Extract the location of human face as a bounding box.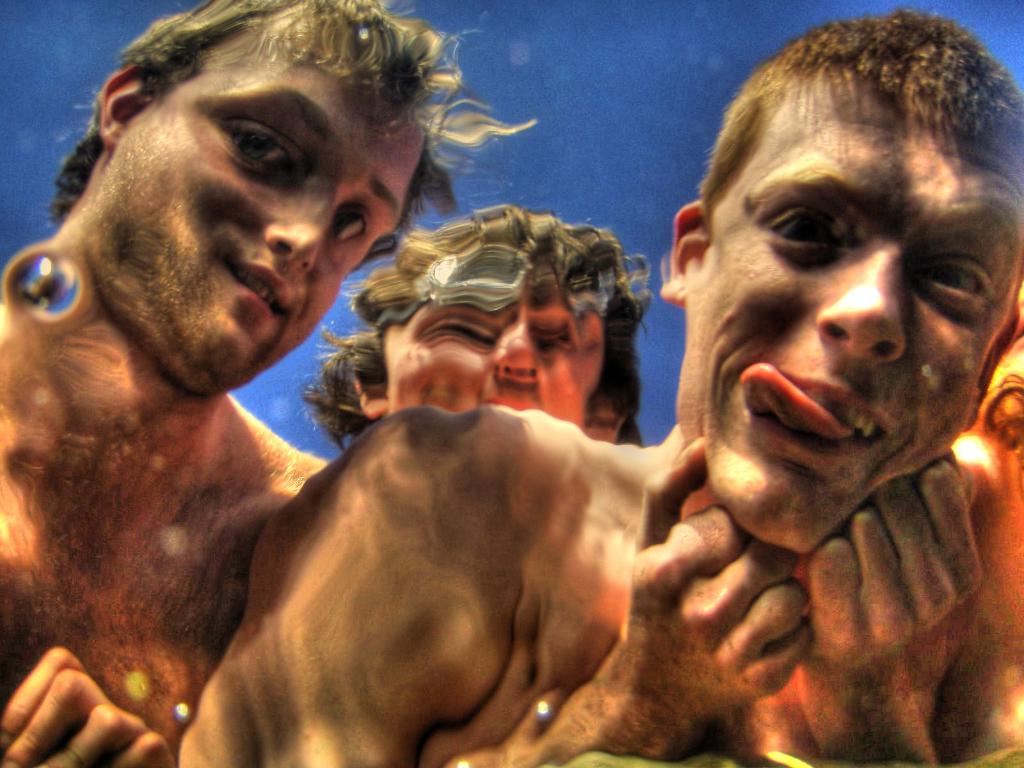
[90,33,423,394].
